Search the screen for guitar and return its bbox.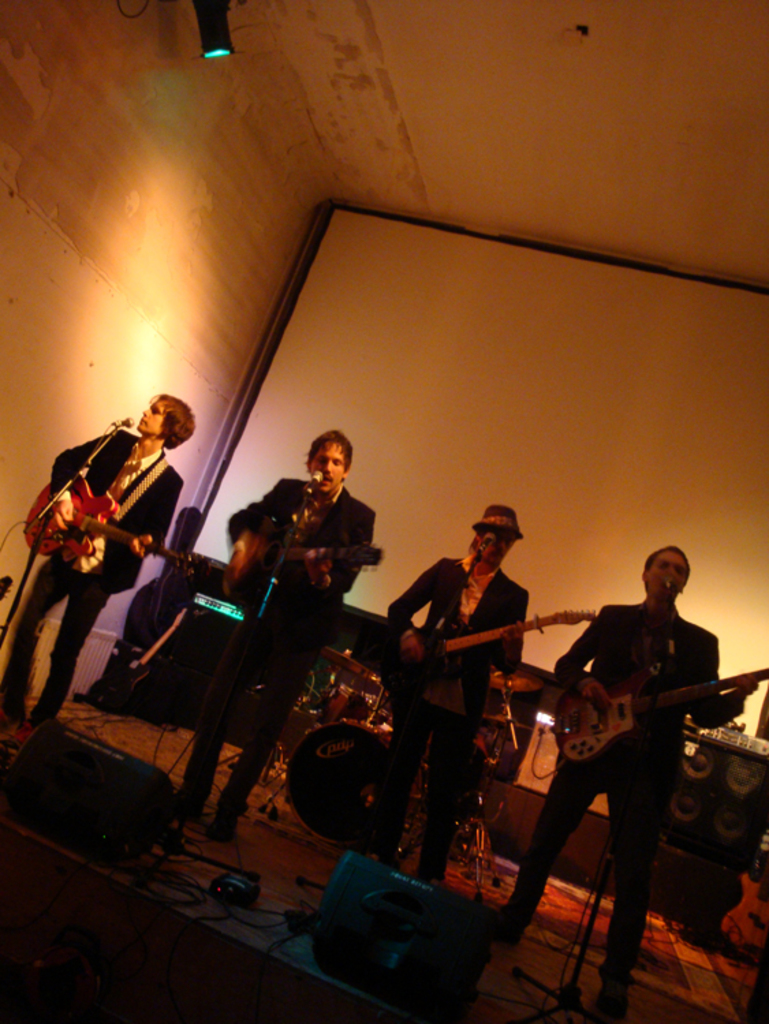
Found: (20, 471, 198, 568).
